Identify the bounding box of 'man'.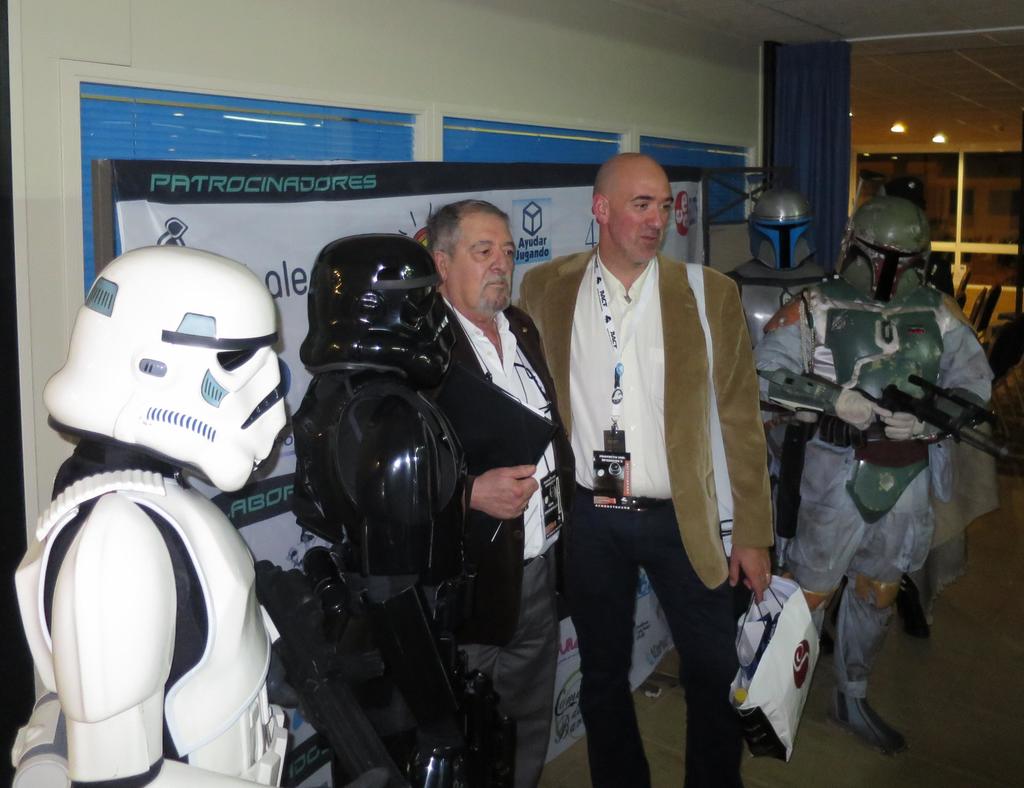
[left=749, top=198, right=994, bottom=757].
